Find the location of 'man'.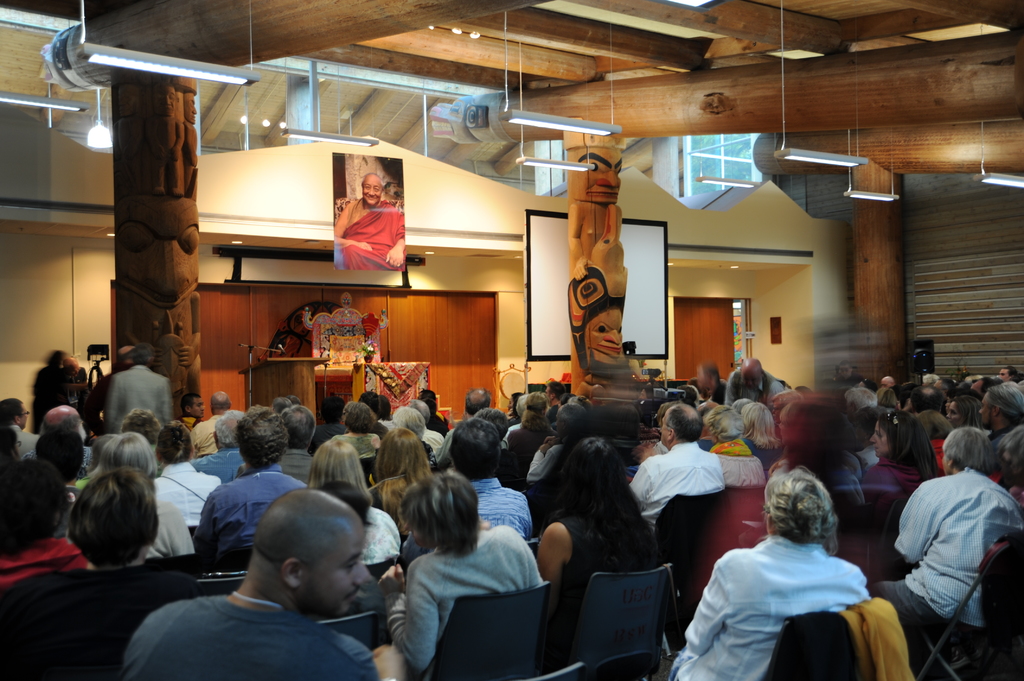
Location: {"left": 193, "top": 407, "right": 250, "bottom": 486}.
